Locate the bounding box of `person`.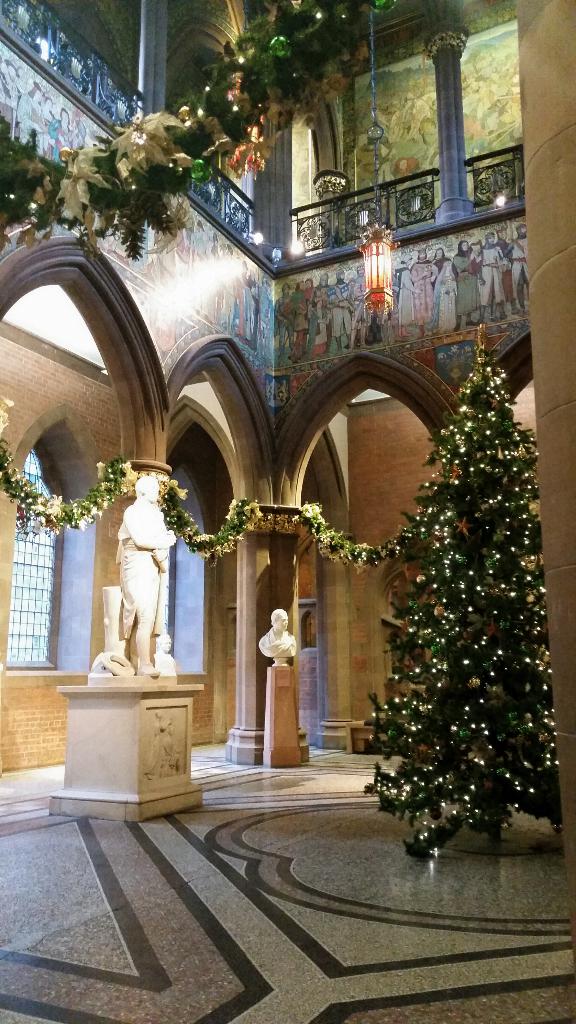
Bounding box: box=[255, 607, 299, 655].
